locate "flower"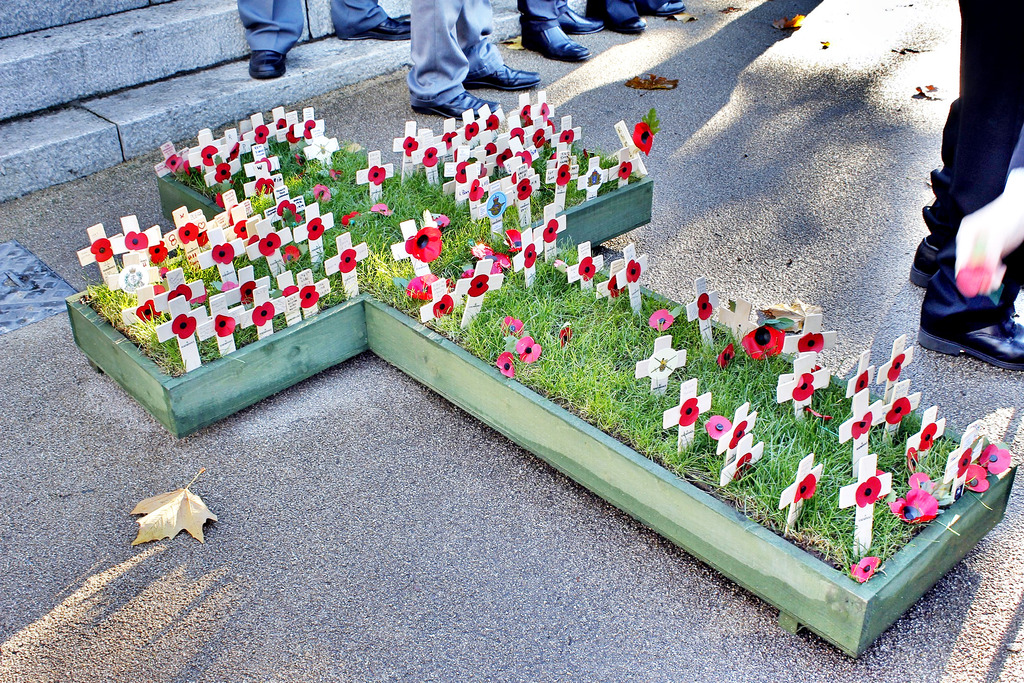
[793,368,818,402]
